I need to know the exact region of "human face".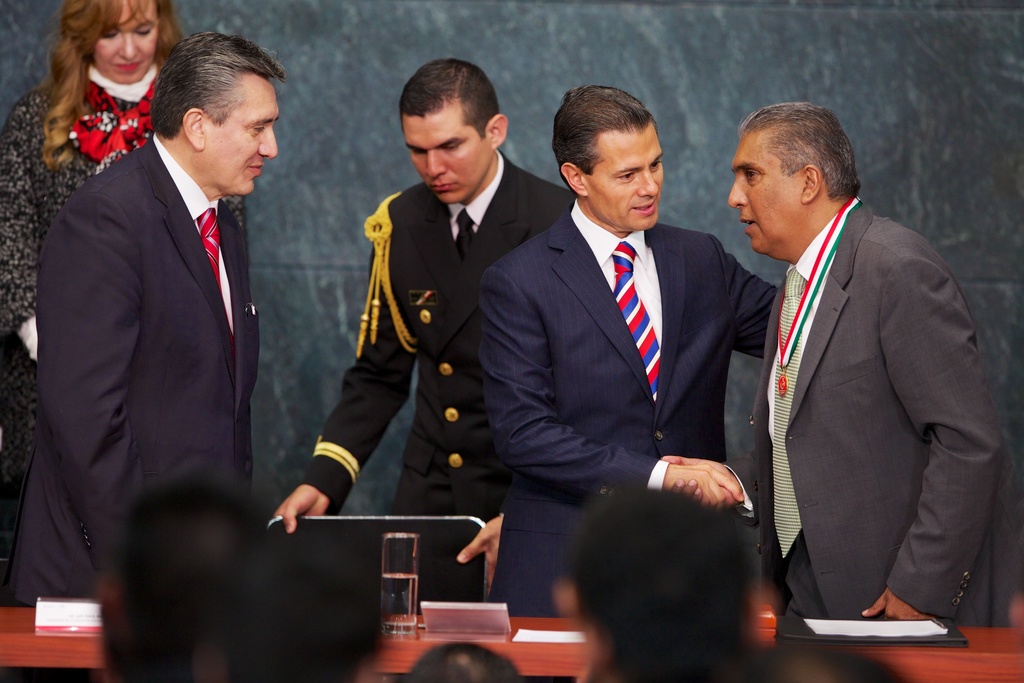
Region: 404, 94, 492, 211.
